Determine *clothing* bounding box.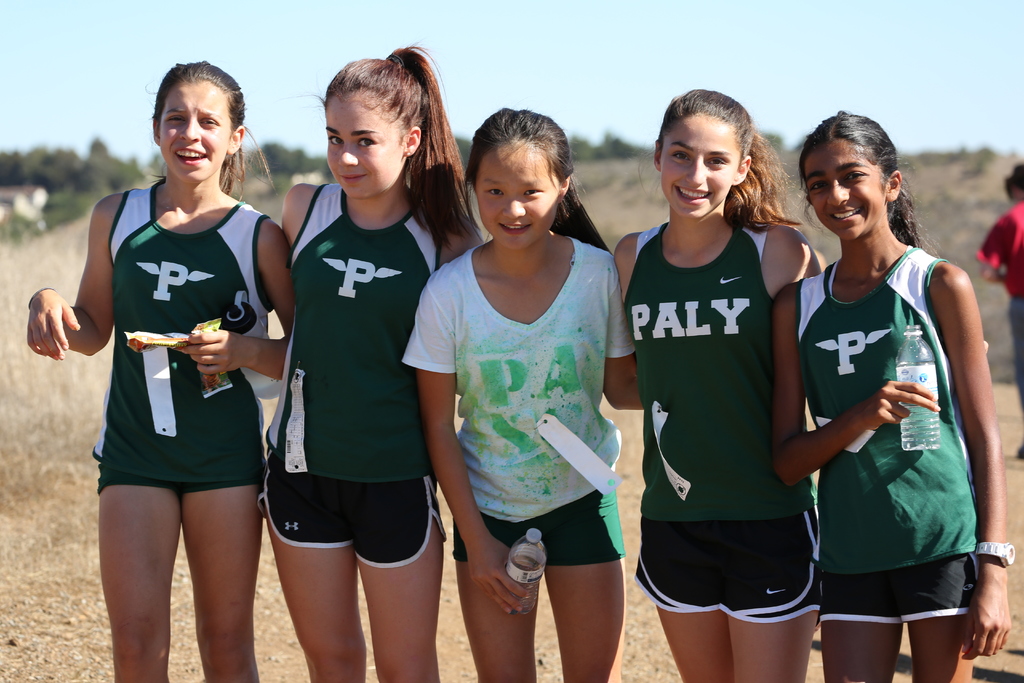
Determined: BBox(631, 199, 833, 620).
